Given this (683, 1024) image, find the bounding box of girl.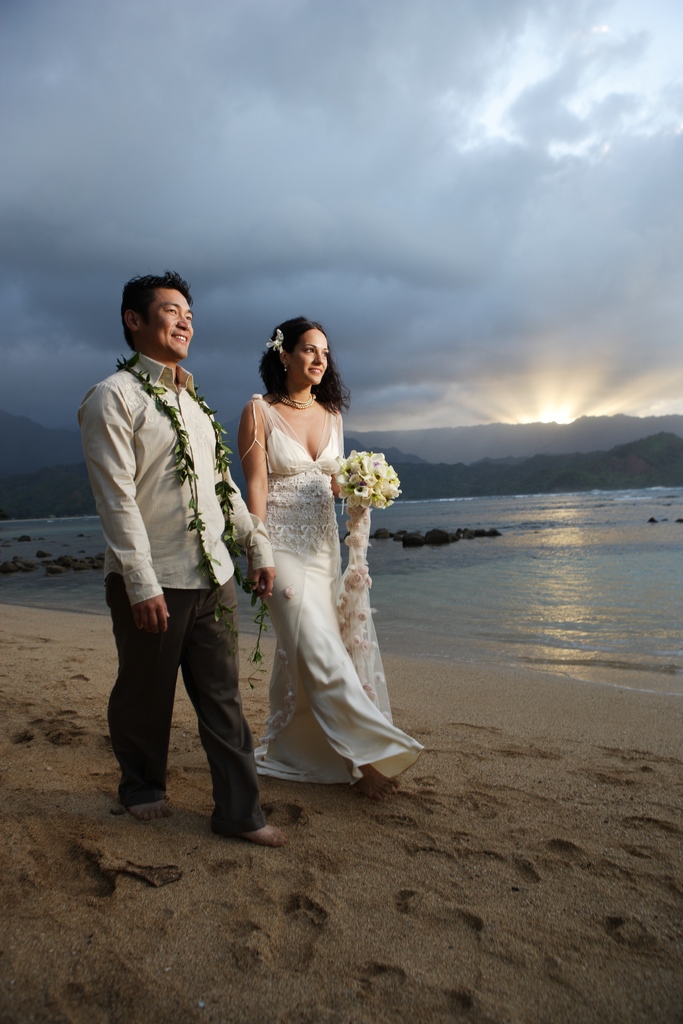
locate(244, 314, 432, 788).
